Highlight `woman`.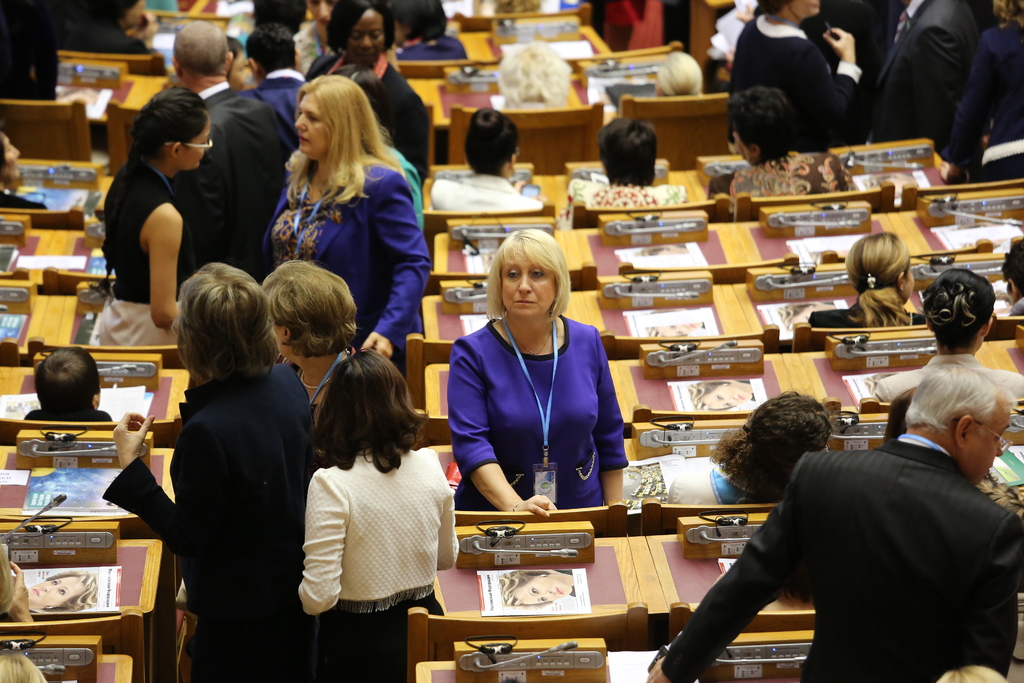
Highlighted region: 876, 262, 1023, 399.
